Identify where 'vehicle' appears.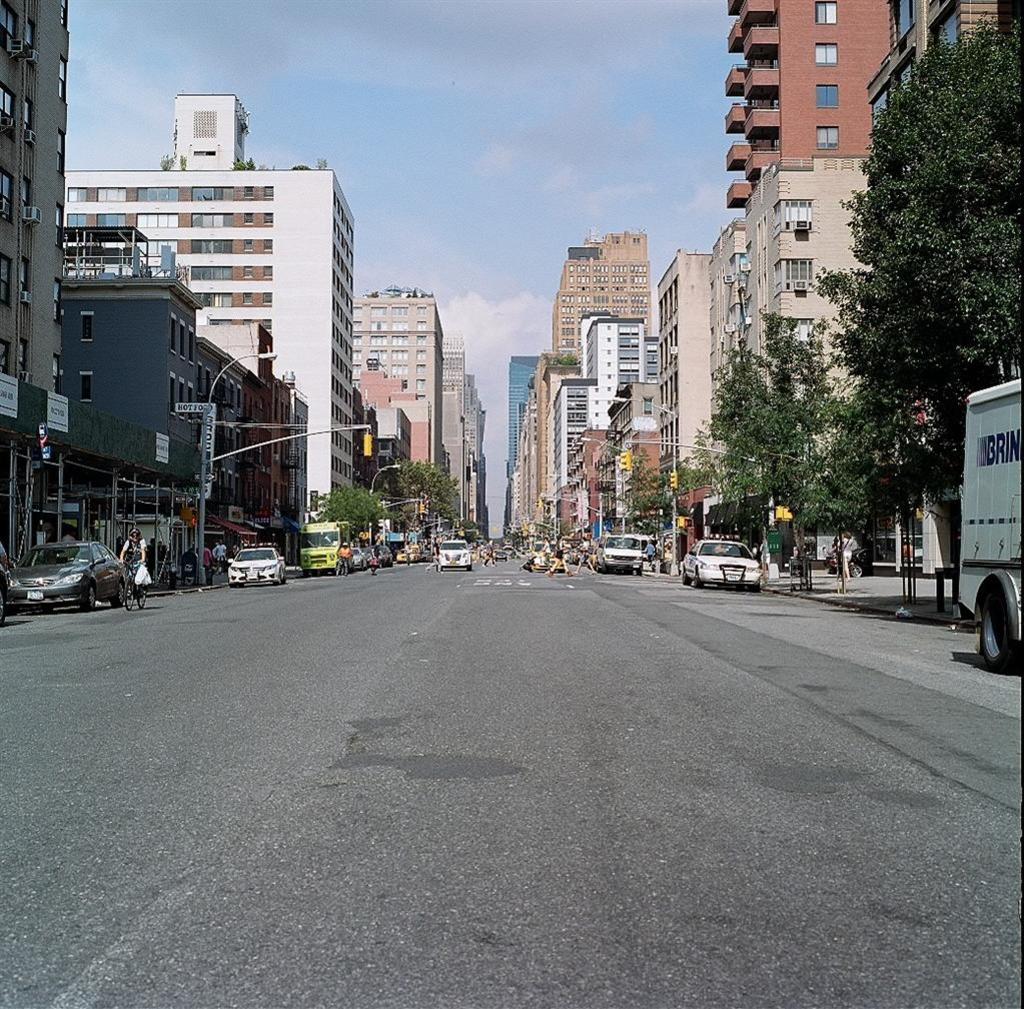
Appears at detection(4, 539, 128, 611).
